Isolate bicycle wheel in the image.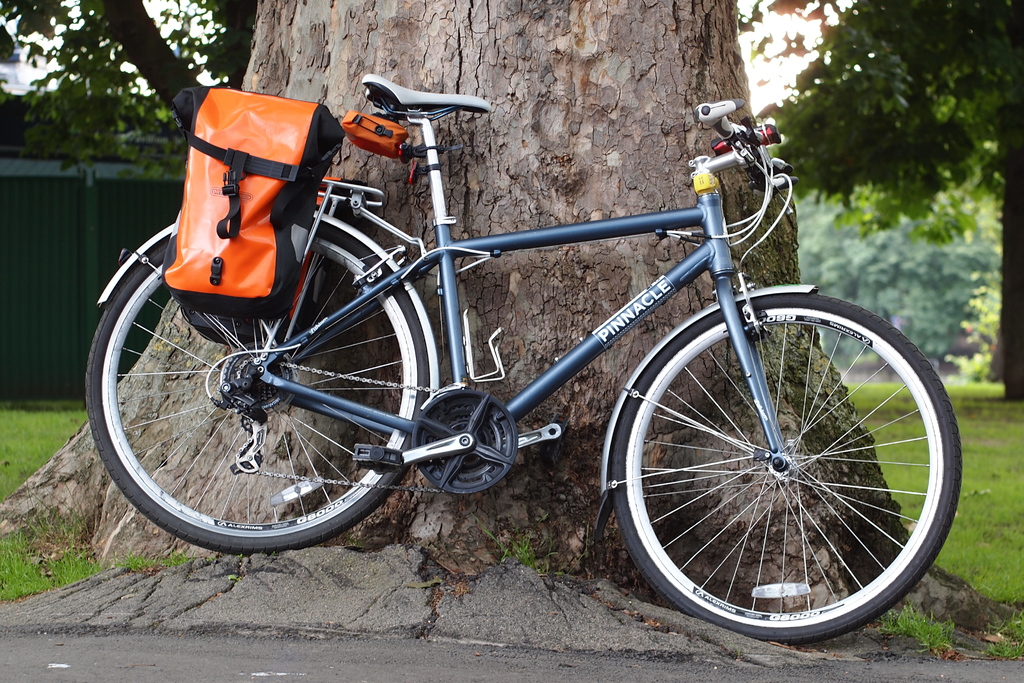
Isolated region: detection(92, 236, 437, 563).
